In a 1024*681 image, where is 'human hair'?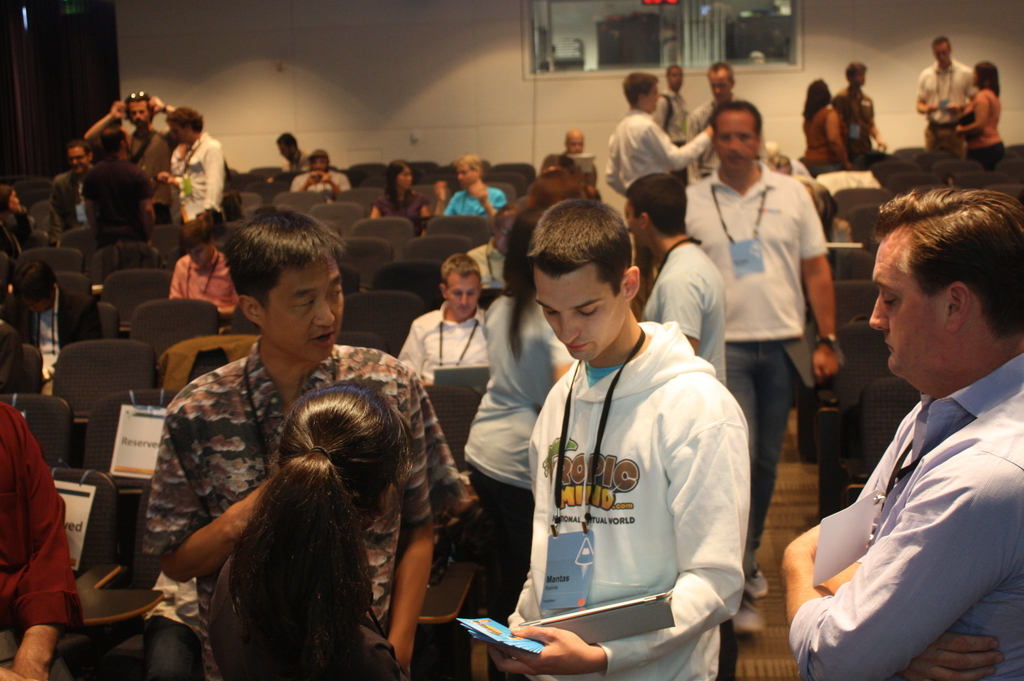
pyautogui.locateOnScreen(707, 61, 732, 86).
